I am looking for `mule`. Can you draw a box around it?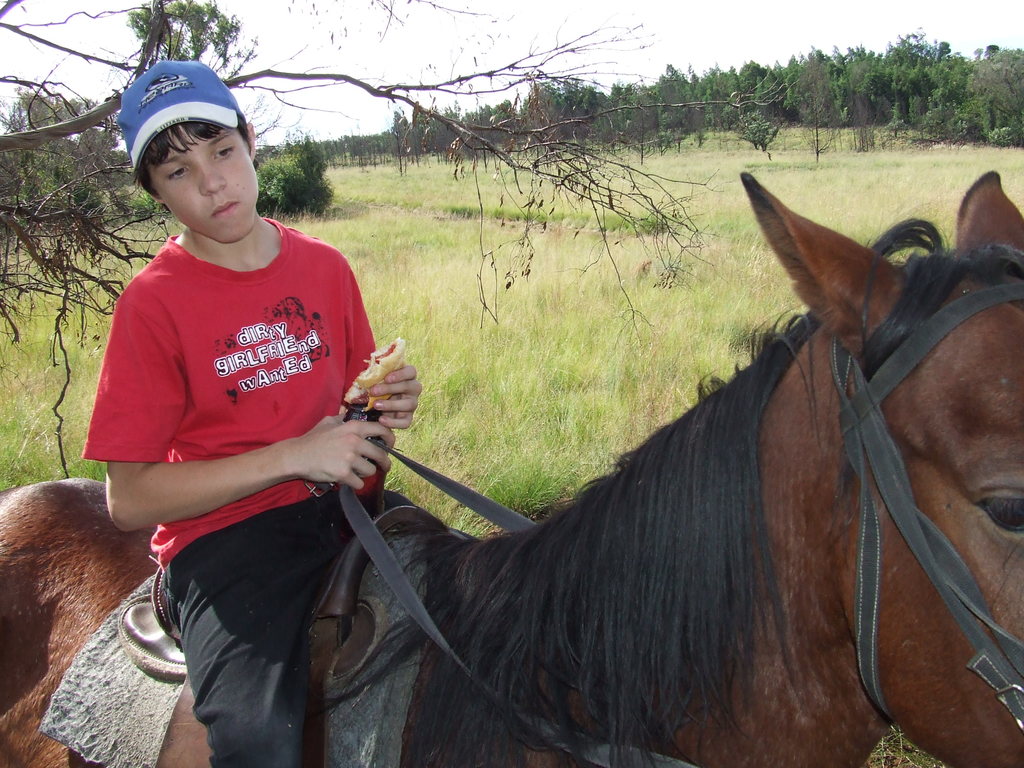
Sure, the bounding box is 0,170,1023,767.
